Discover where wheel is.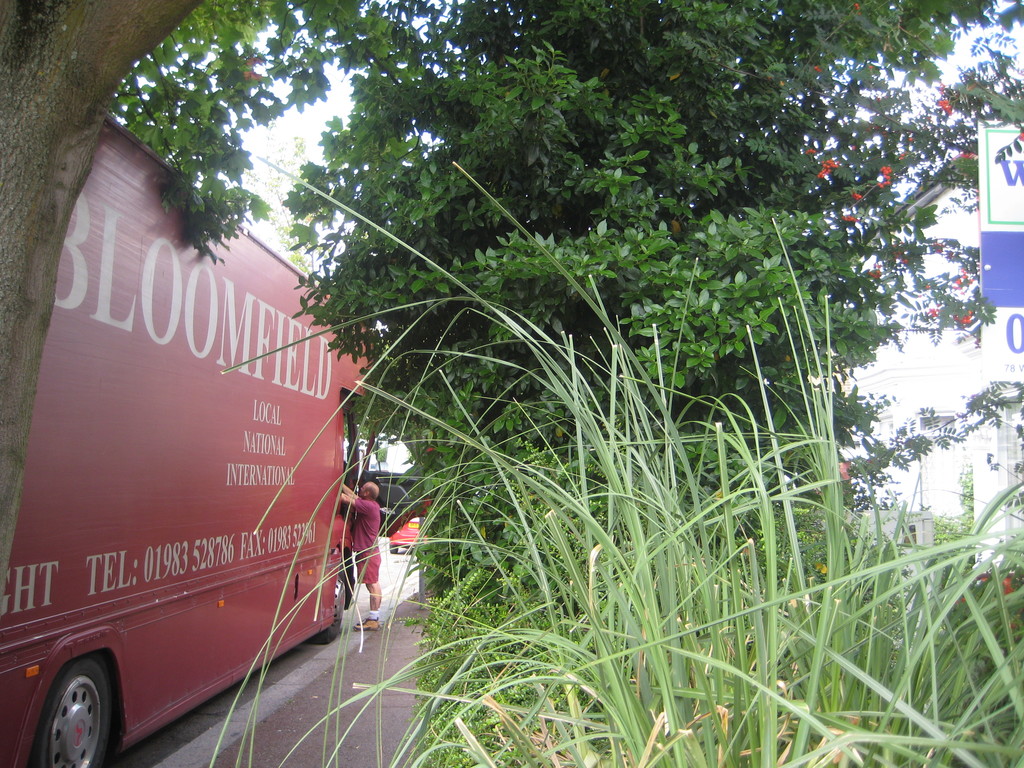
Discovered at region(320, 572, 344, 648).
